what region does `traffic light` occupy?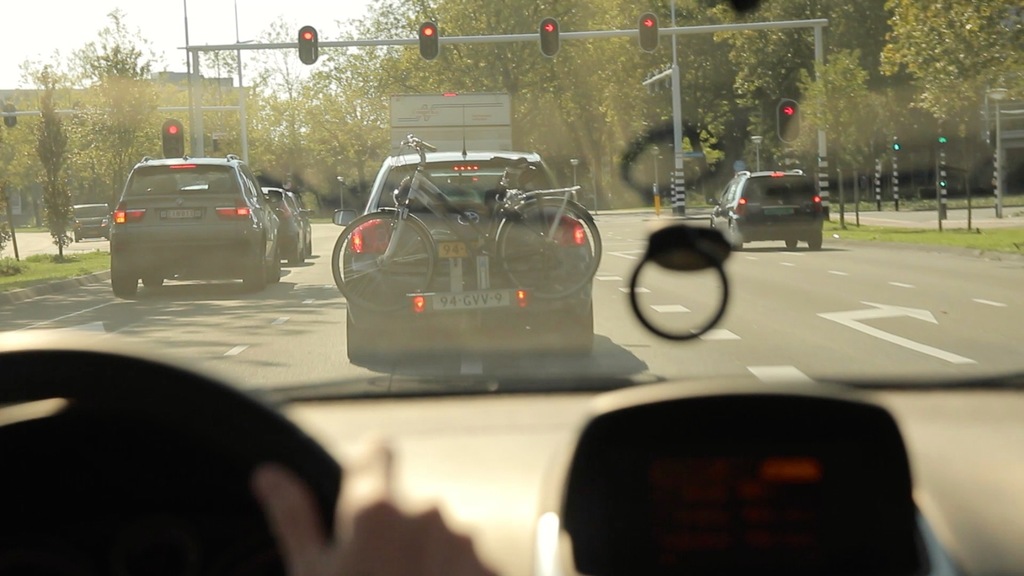
299 25 319 66.
